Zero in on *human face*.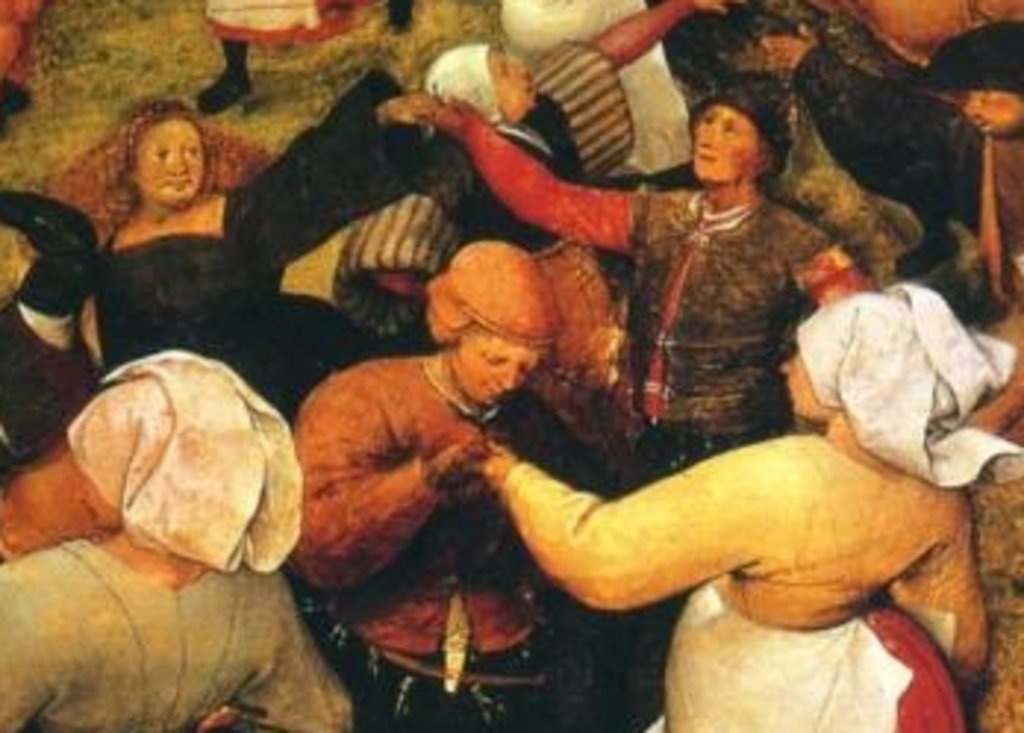
Zeroed in: 694/109/765/177.
